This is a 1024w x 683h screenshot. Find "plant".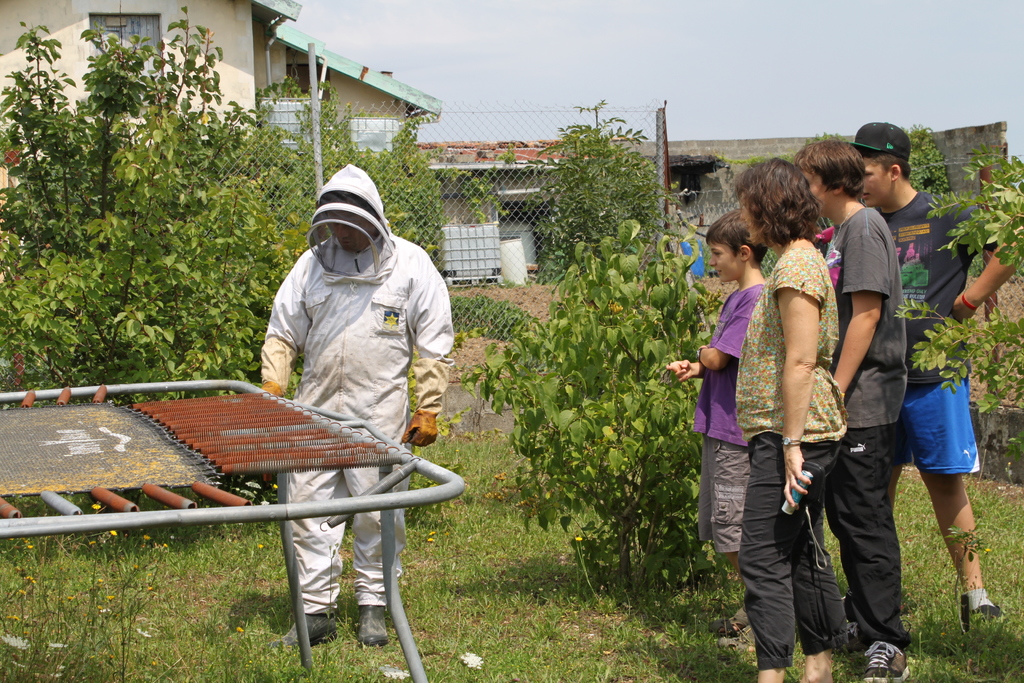
Bounding box: {"x1": 469, "y1": 215, "x2": 700, "y2": 595}.
